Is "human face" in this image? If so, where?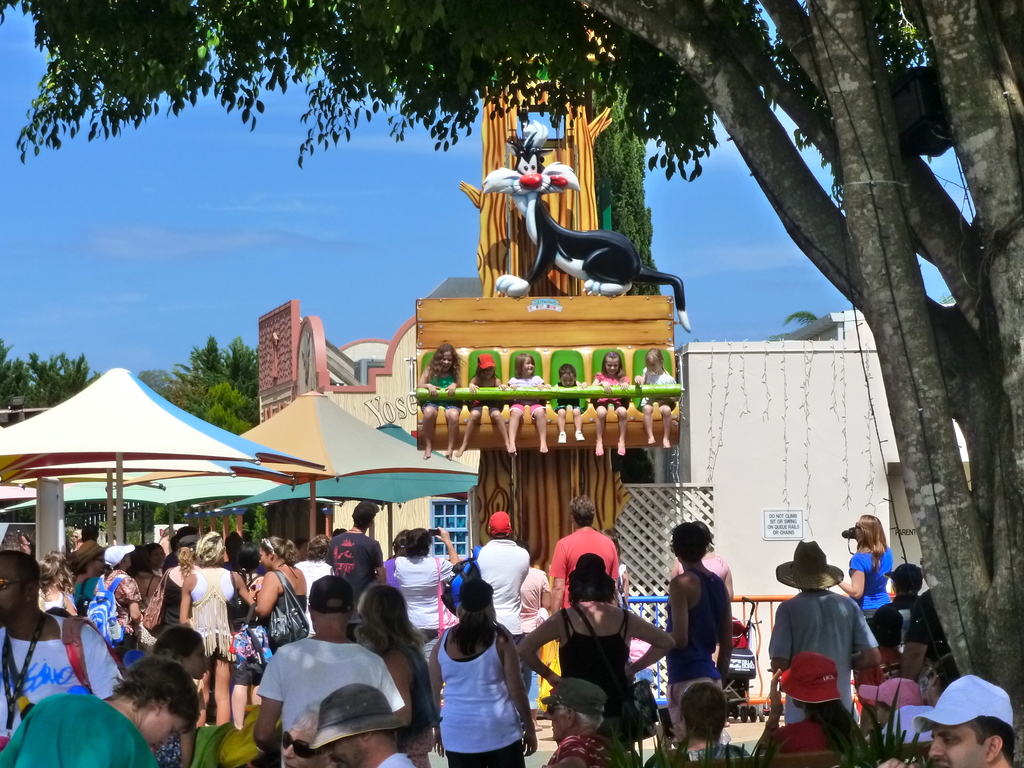
Yes, at (left=152, top=715, right=189, bottom=755).
